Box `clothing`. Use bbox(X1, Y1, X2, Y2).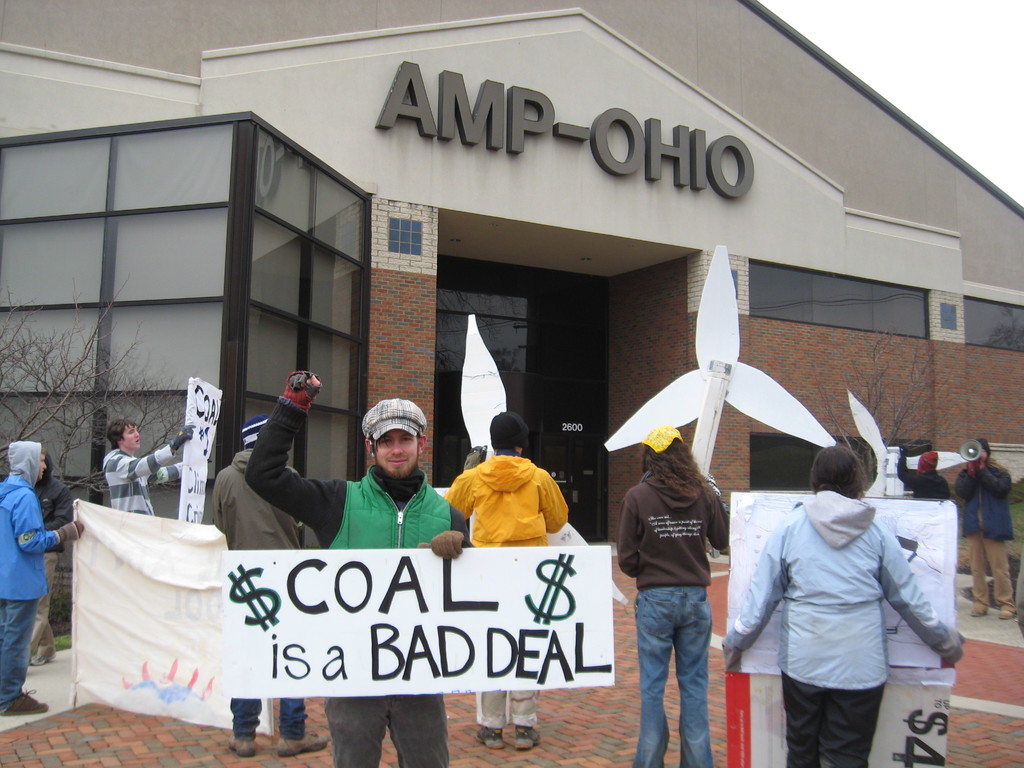
bbox(728, 489, 969, 767).
